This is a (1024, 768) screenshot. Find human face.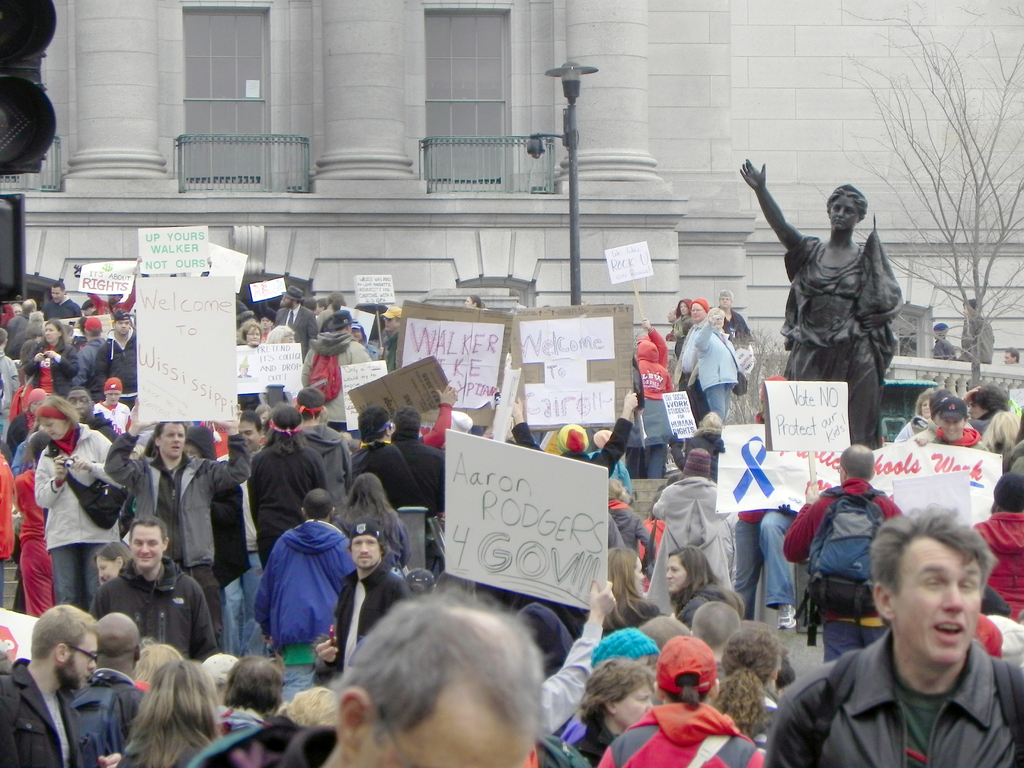
Bounding box: box(69, 634, 98, 691).
